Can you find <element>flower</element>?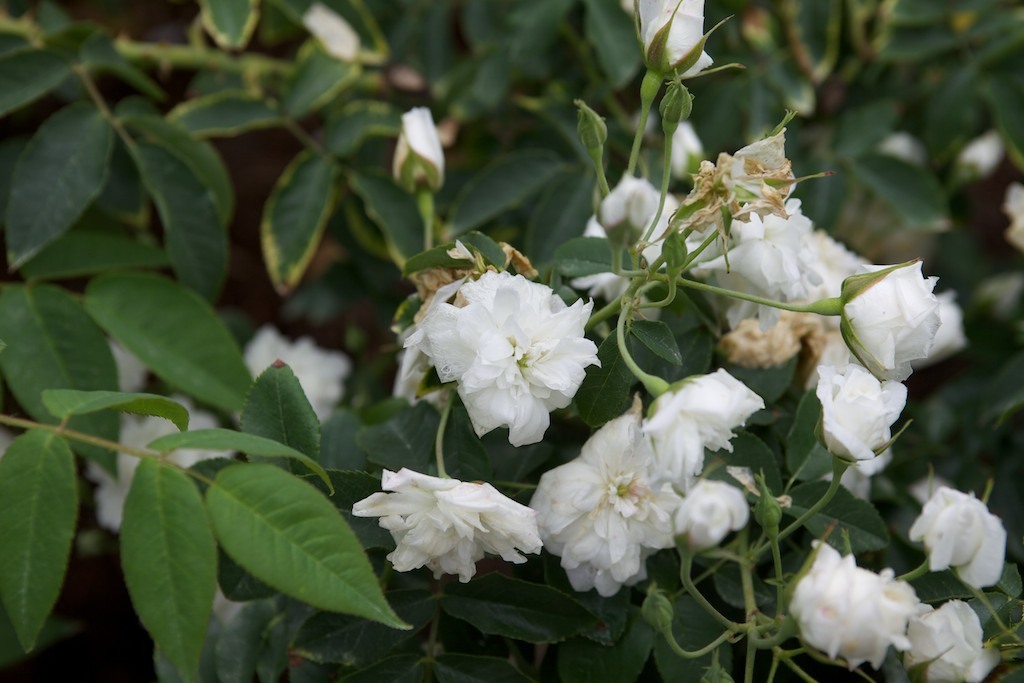
Yes, bounding box: [543,410,672,602].
